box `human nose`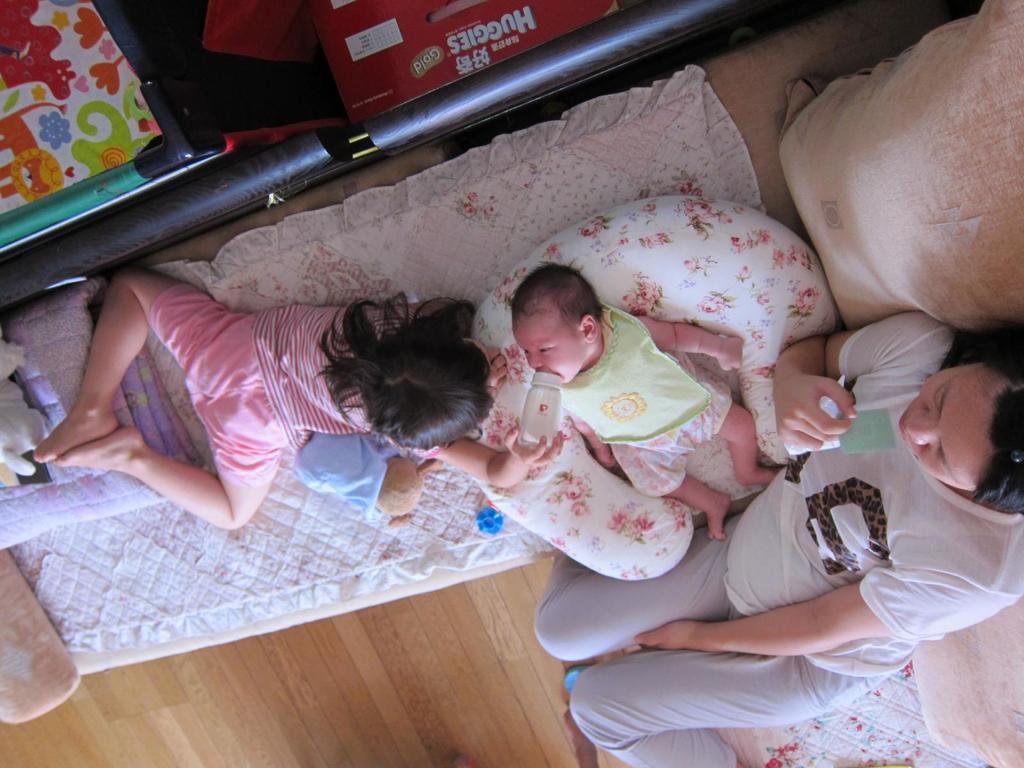
bbox(487, 371, 495, 389)
